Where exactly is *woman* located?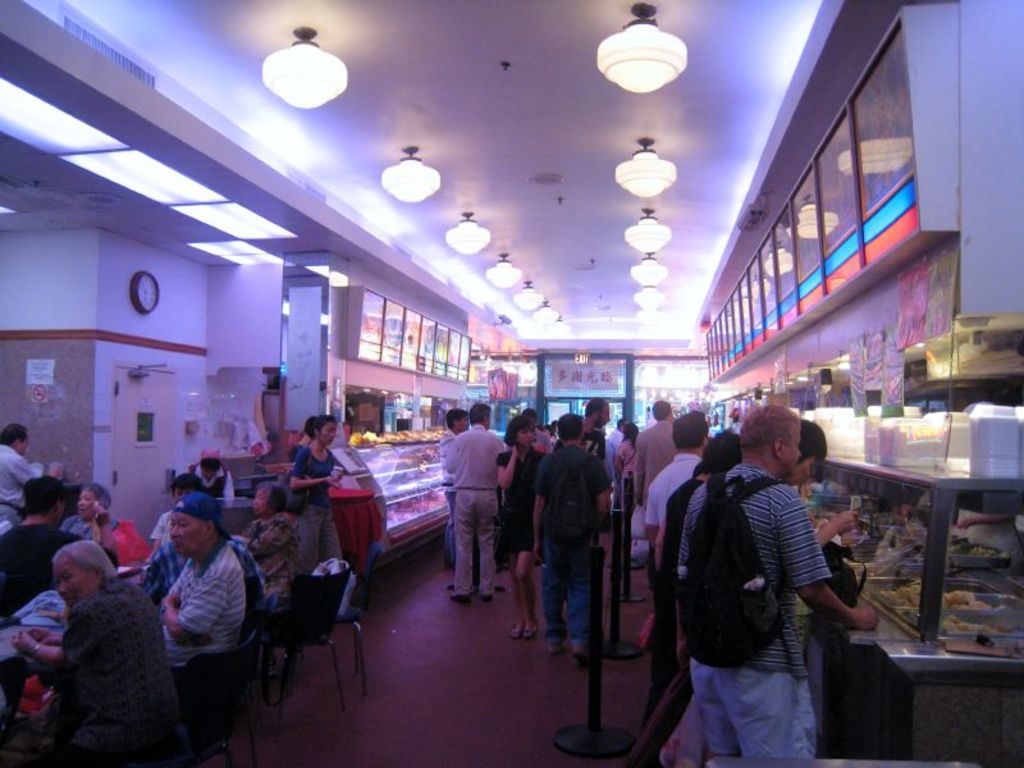
Its bounding box is region(288, 411, 361, 621).
